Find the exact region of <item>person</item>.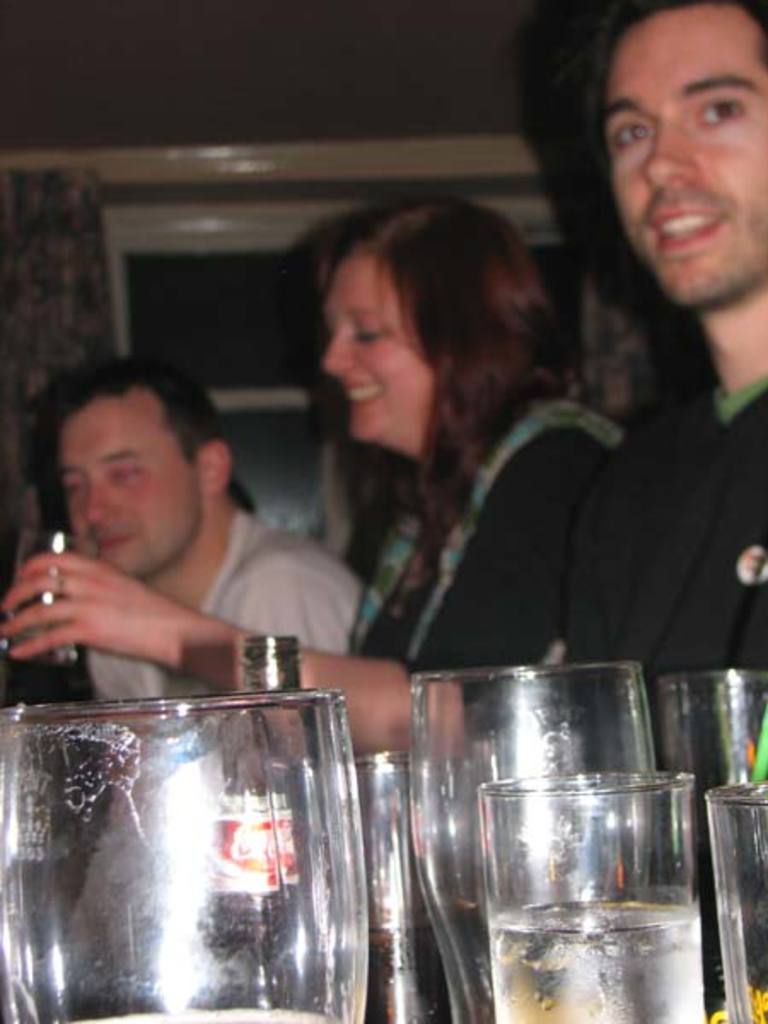
Exact region: (left=0, top=179, right=635, bottom=780).
